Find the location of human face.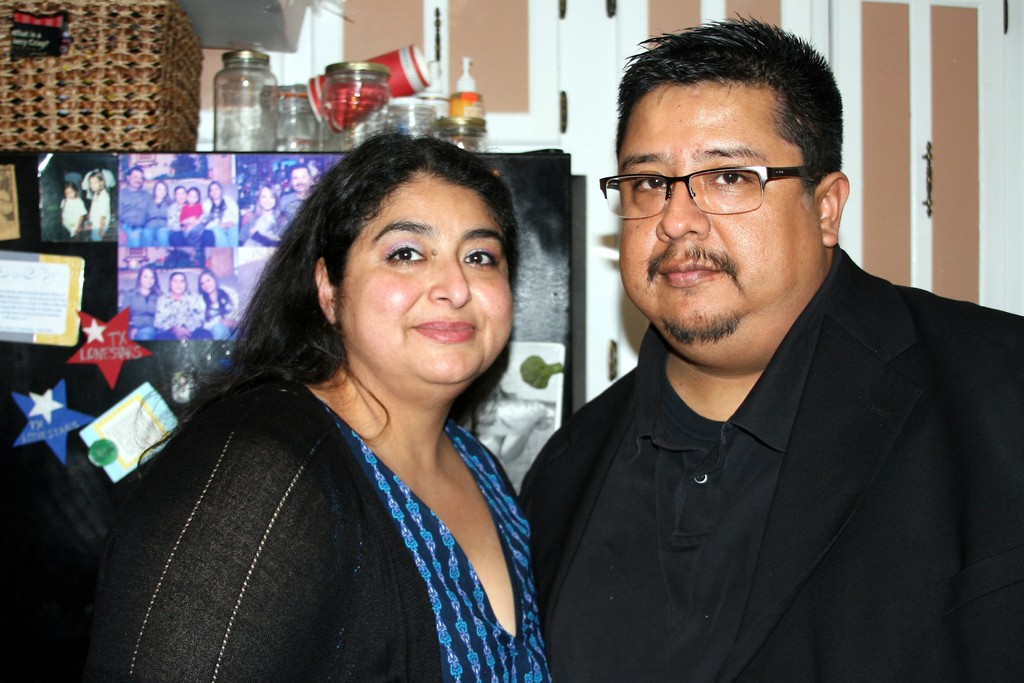
Location: bbox=(155, 184, 168, 199).
